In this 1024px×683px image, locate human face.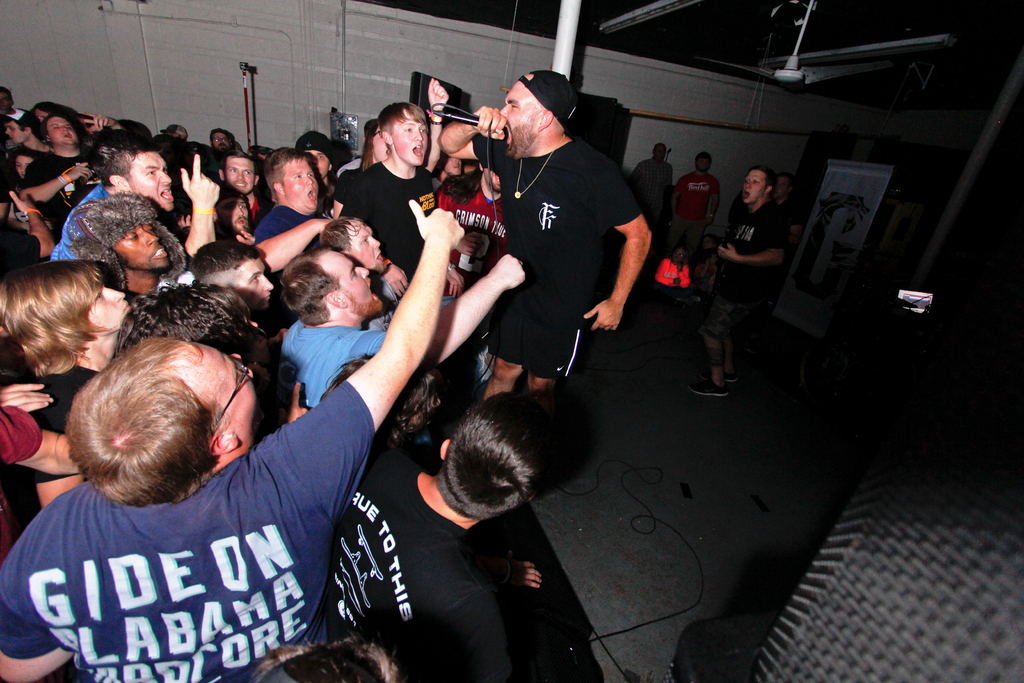
Bounding box: [left=500, top=80, right=543, bottom=158].
